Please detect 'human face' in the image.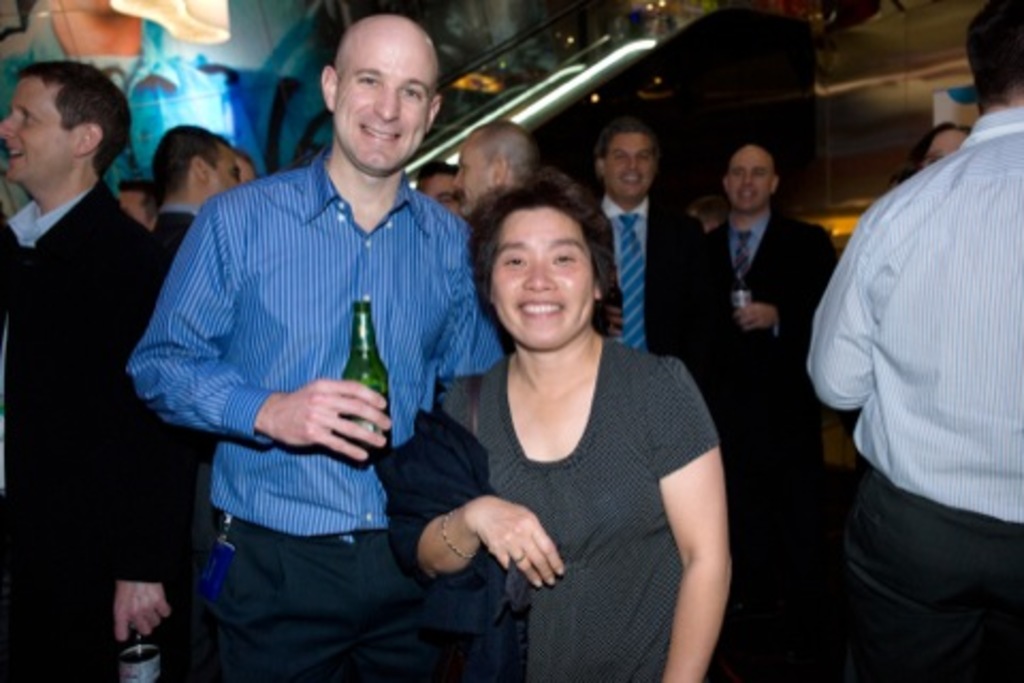
476/211/608/354.
